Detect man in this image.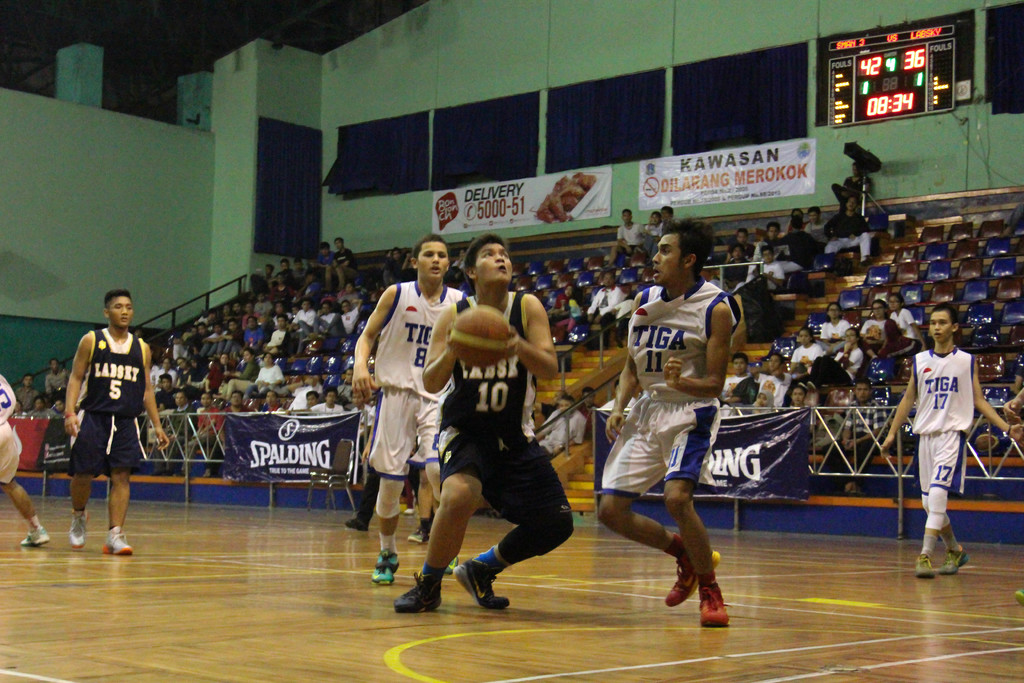
Detection: [left=608, top=227, right=772, bottom=620].
